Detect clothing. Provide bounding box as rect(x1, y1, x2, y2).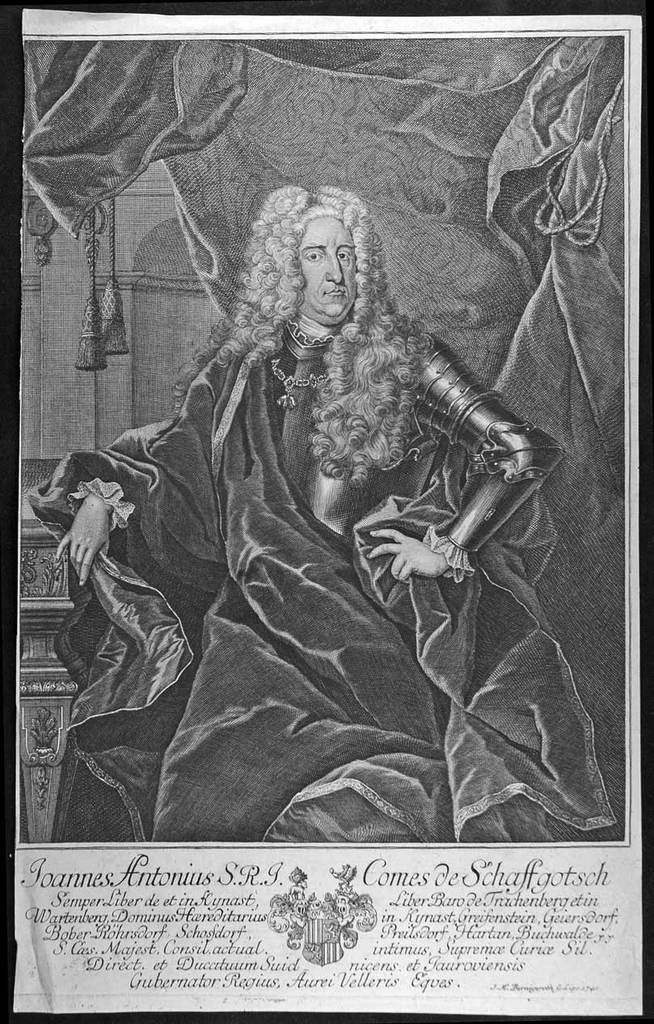
rect(30, 327, 618, 850).
